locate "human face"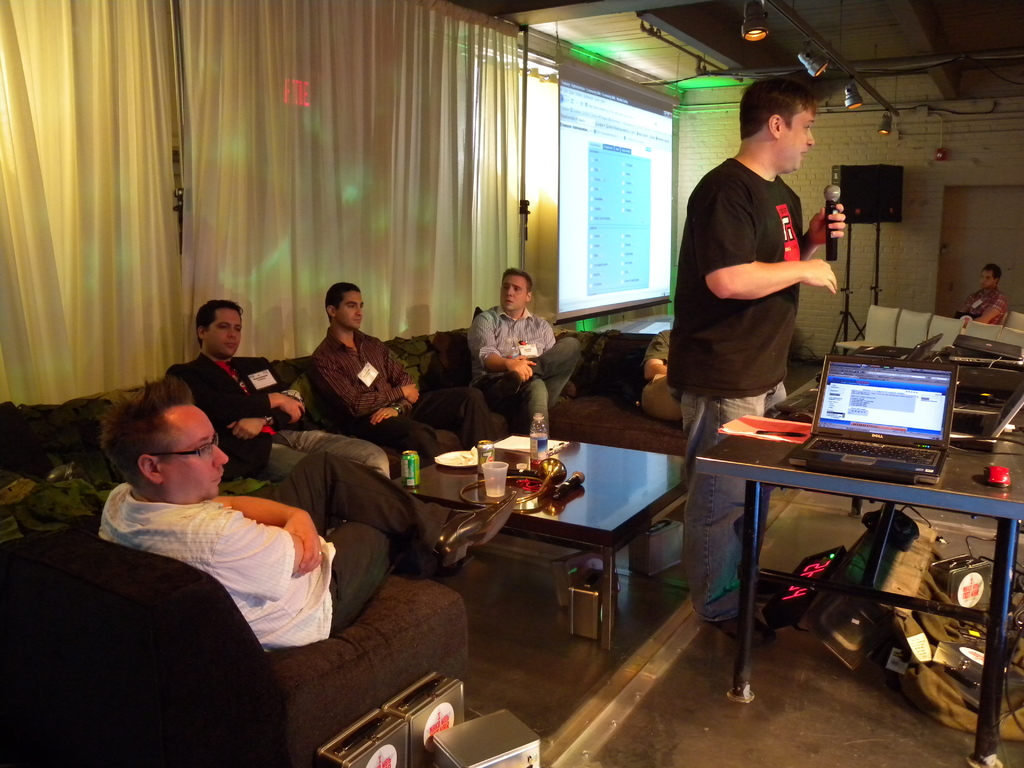
[left=206, top=307, right=243, bottom=358]
